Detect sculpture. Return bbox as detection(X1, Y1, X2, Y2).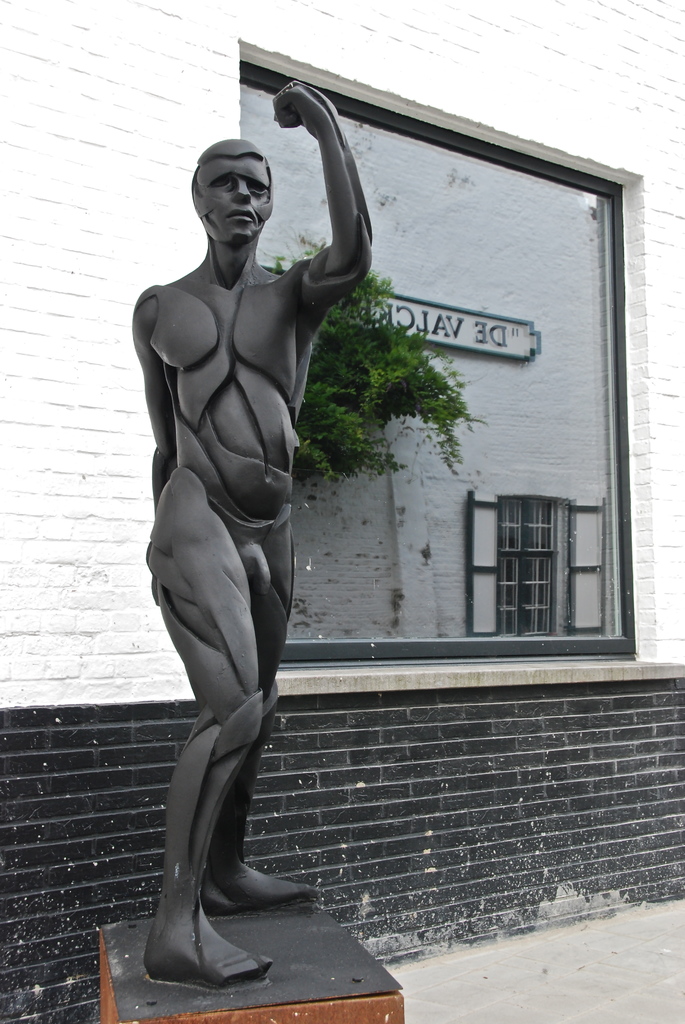
detection(93, 76, 377, 1020).
